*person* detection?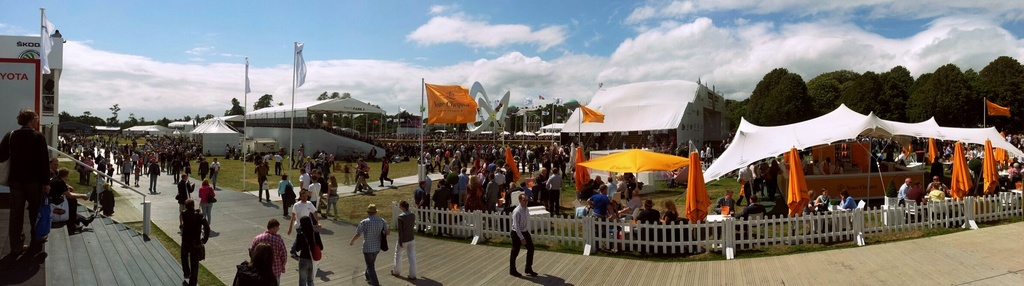
region(840, 187, 863, 210)
